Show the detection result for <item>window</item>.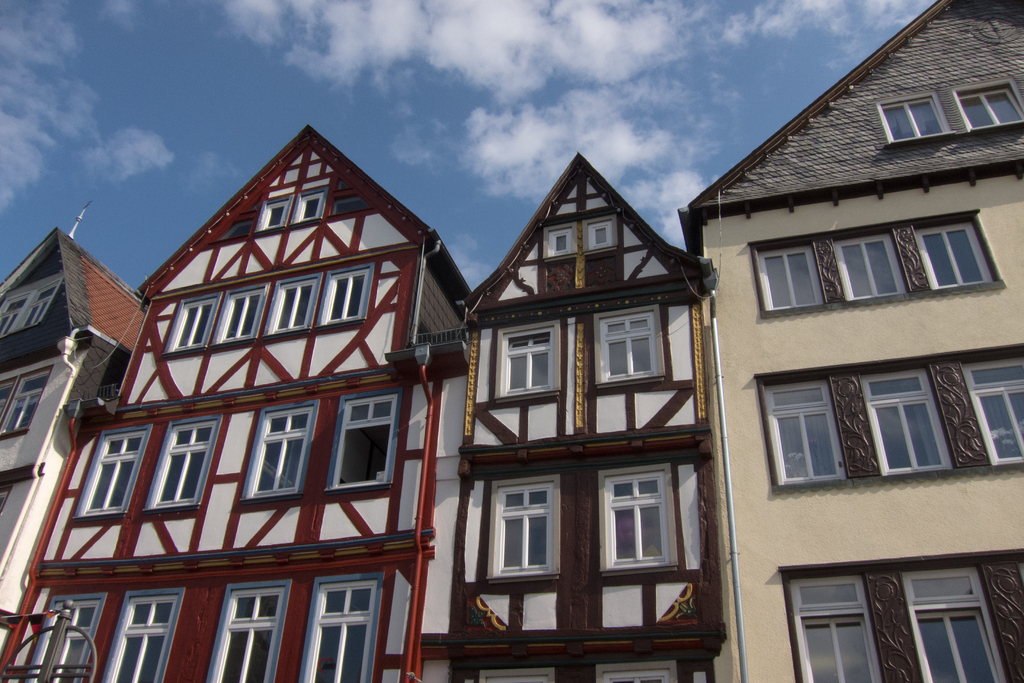
crop(762, 238, 819, 316).
